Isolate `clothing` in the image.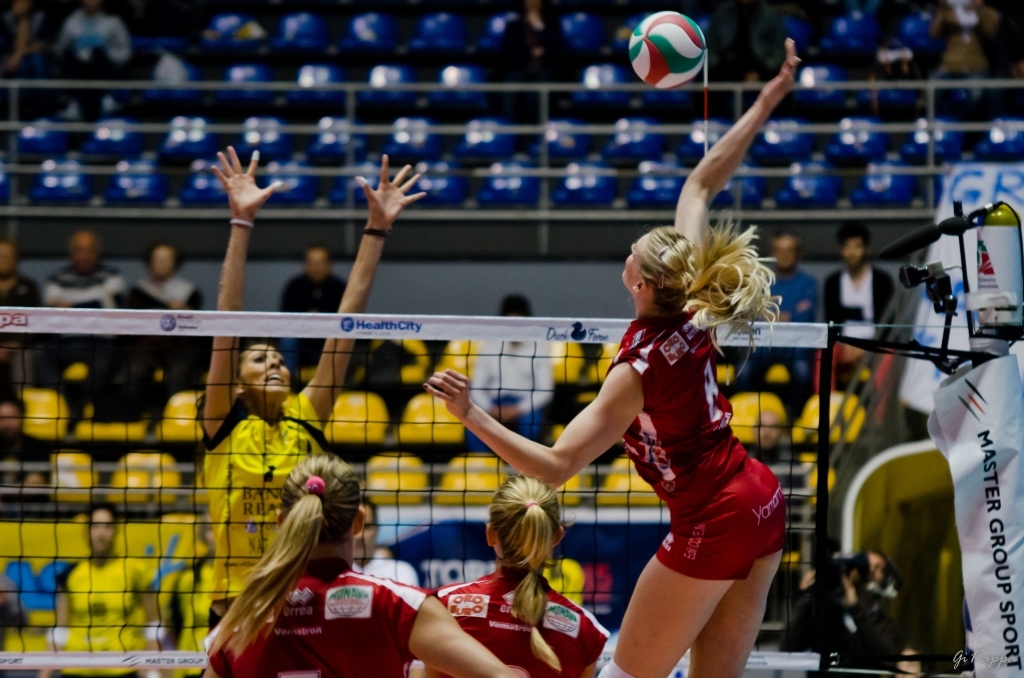
Isolated region: left=429, top=565, right=610, bottom=677.
